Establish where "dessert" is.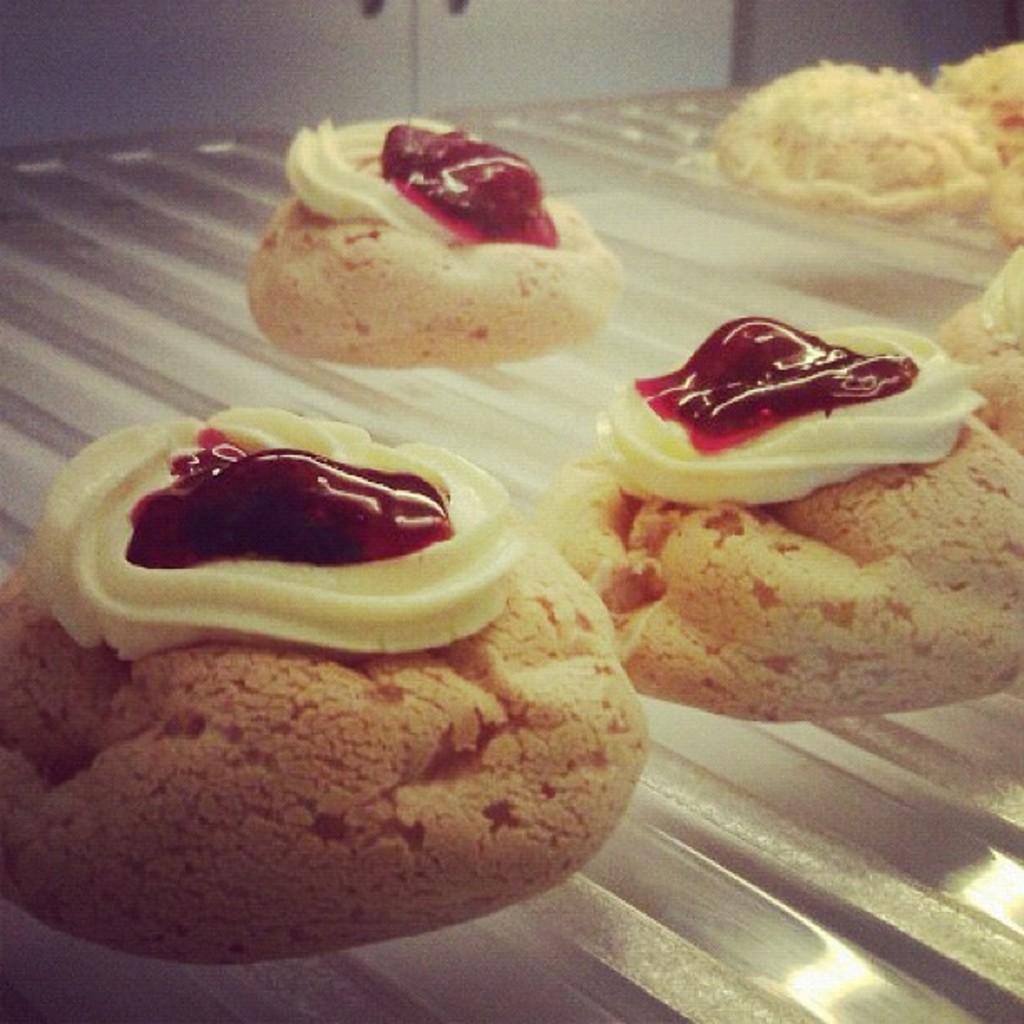
Established at 726, 55, 982, 211.
